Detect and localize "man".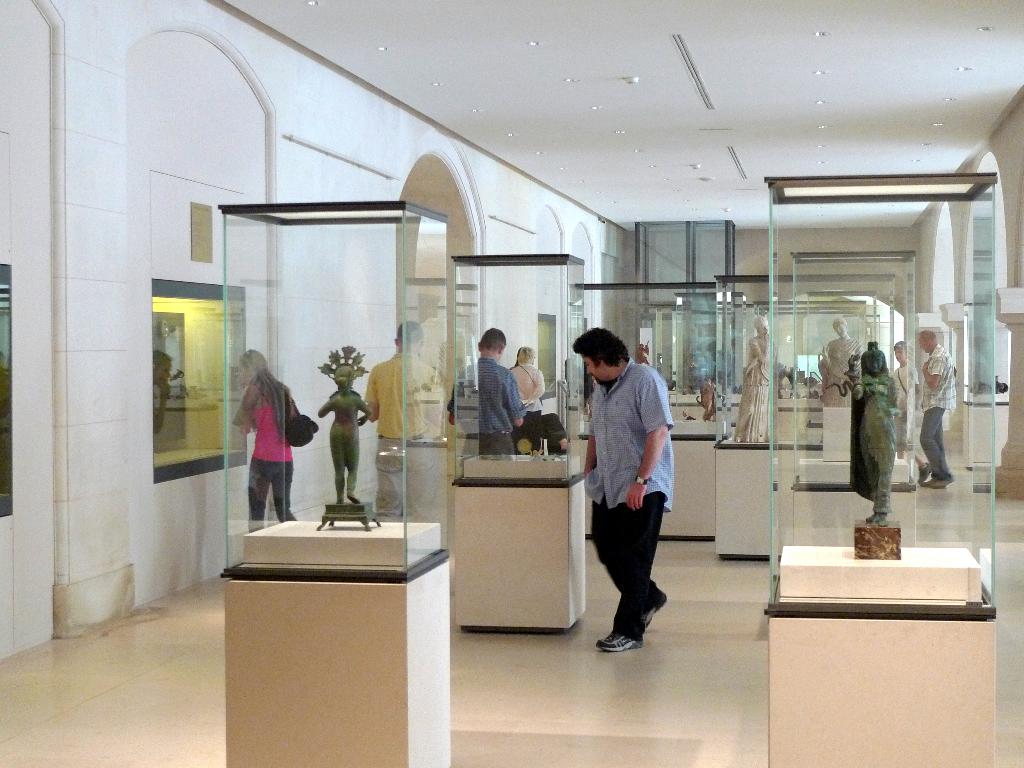
Localized at 564/340/586/441.
